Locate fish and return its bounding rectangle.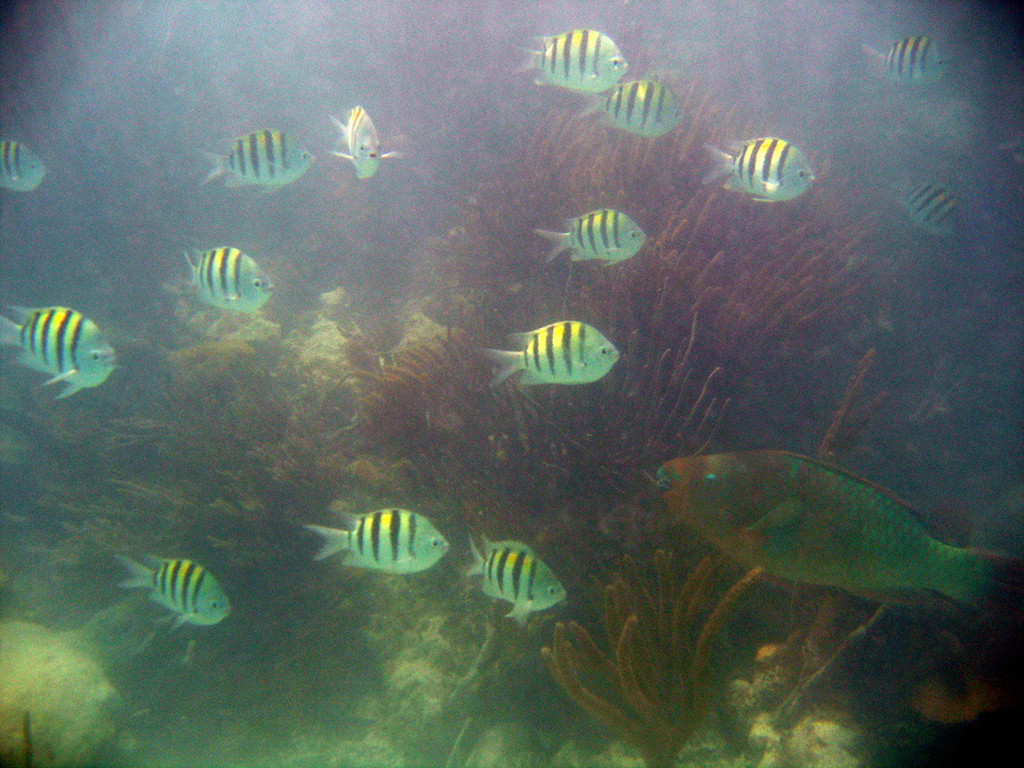
(x1=0, y1=302, x2=119, y2=400).
